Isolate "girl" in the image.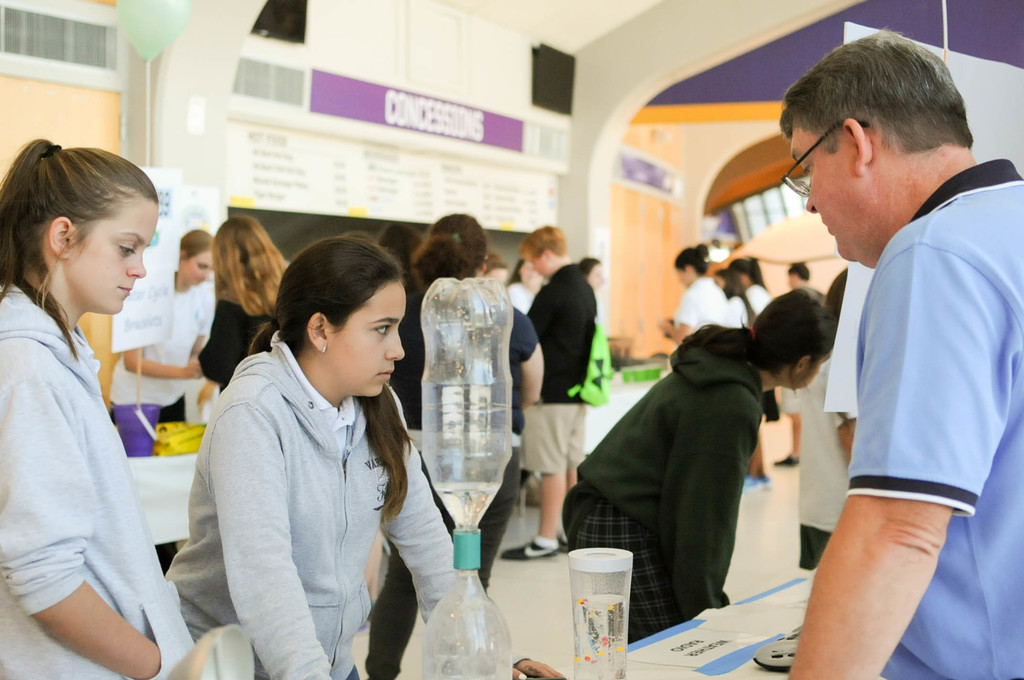
Isolated region: detection(730, 255, 773, 328).
